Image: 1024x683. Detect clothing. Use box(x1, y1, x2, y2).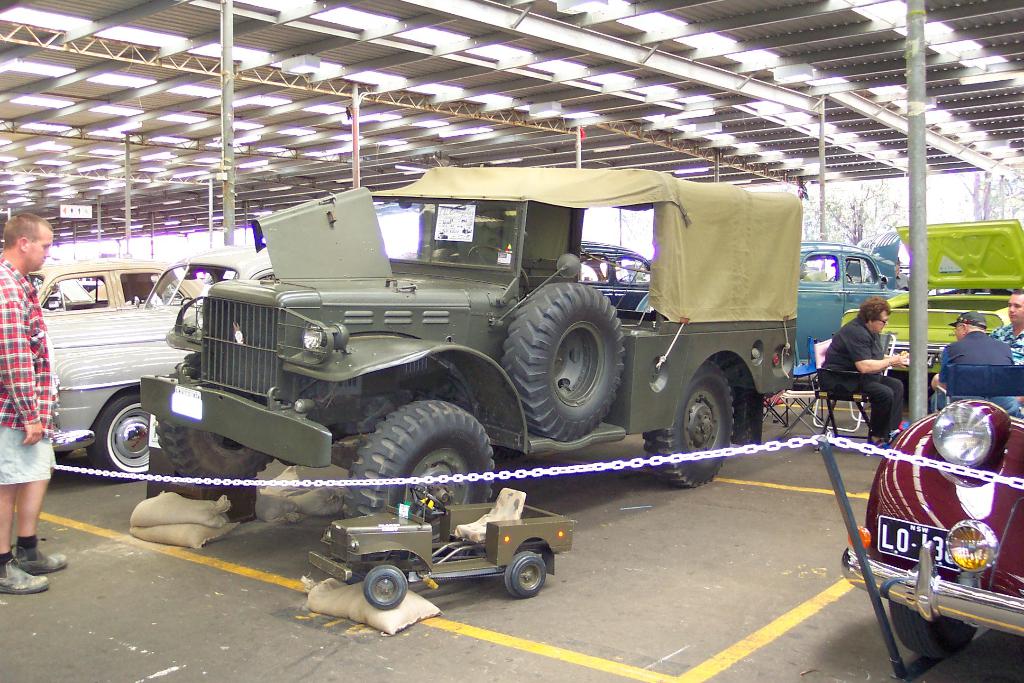
box(821, 313, 905, 436).
